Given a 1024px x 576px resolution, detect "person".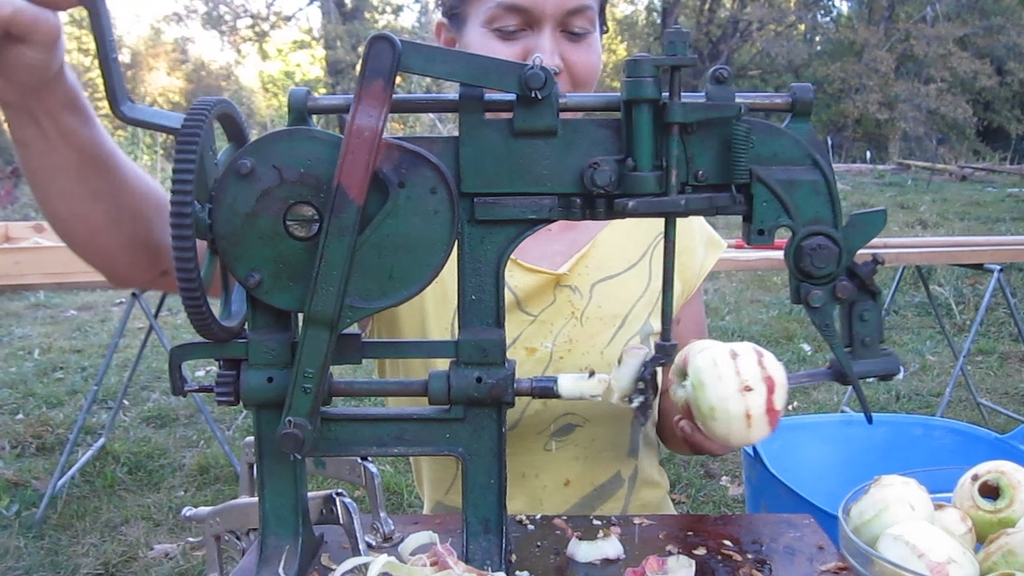
x1=0 y1=0 x2=743 y2=527.
